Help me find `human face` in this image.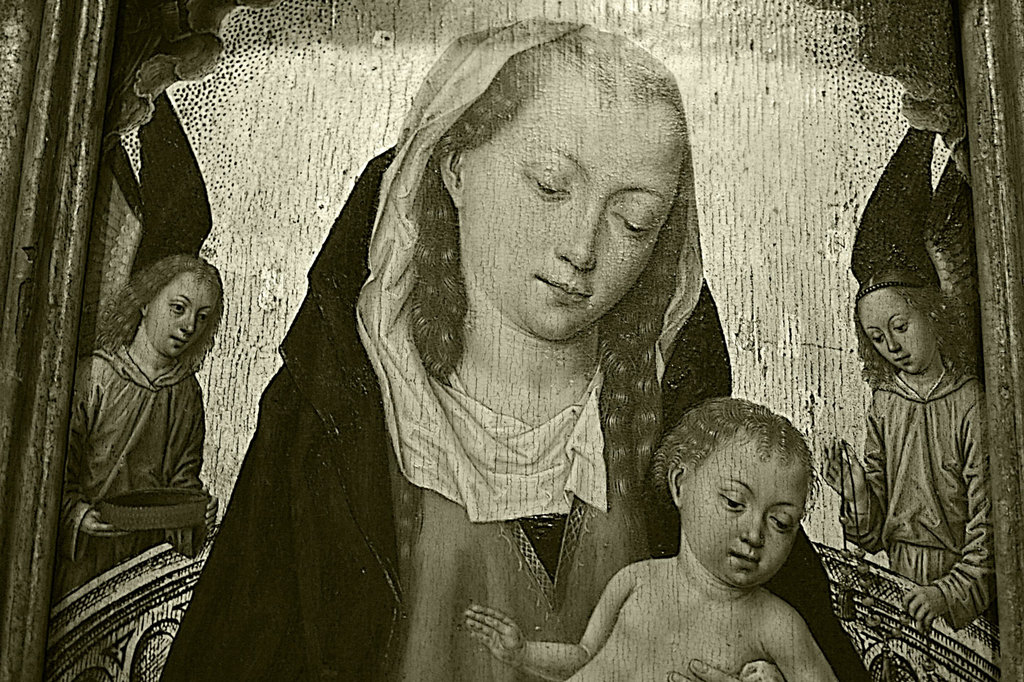
Found it: <region>460, 96, 684, 343</region>.
